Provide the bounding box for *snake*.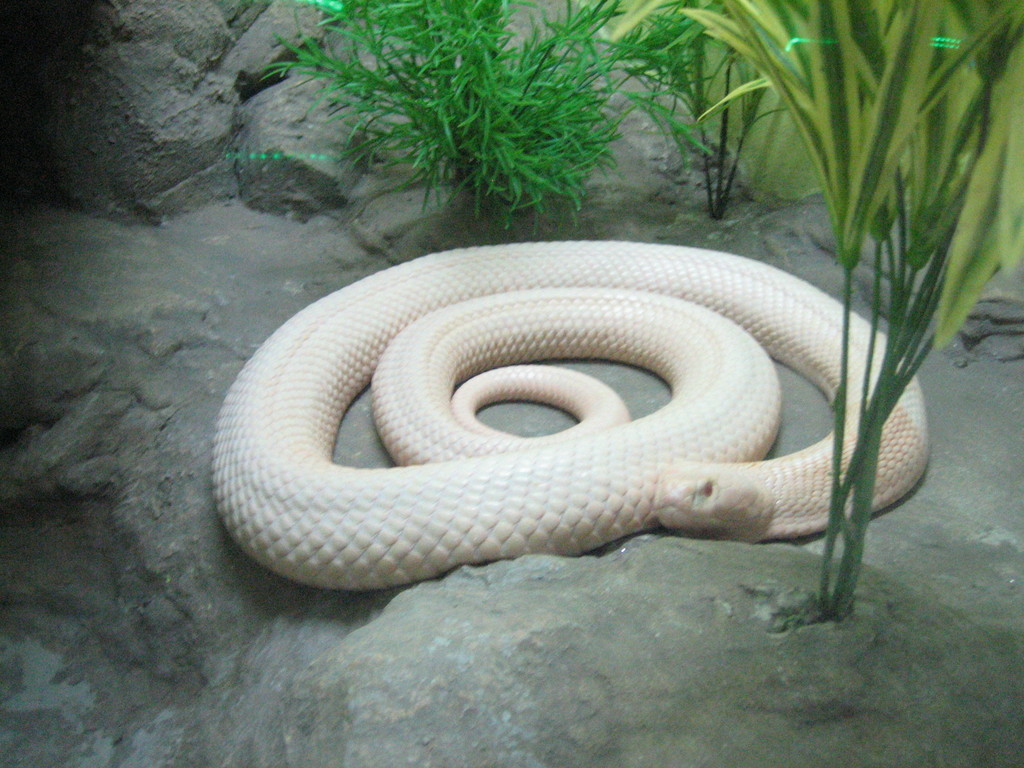
l=209, t=240, r=929, b=589.
